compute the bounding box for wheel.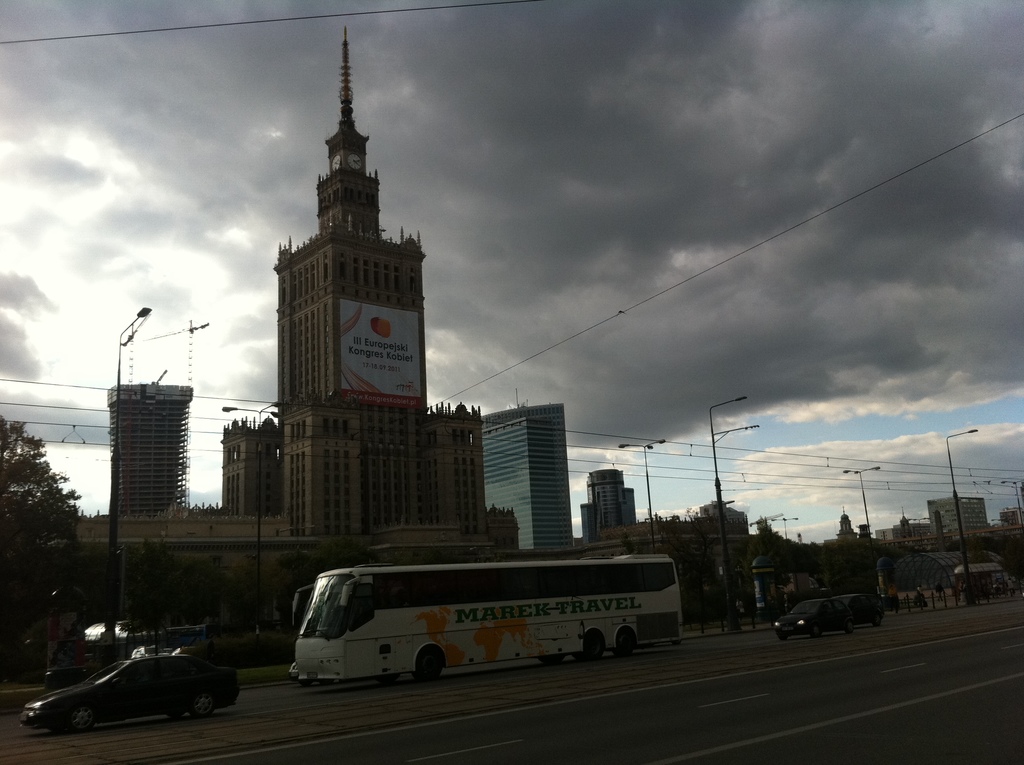
[x1=67, y1=702, x2=96, y2=731].
